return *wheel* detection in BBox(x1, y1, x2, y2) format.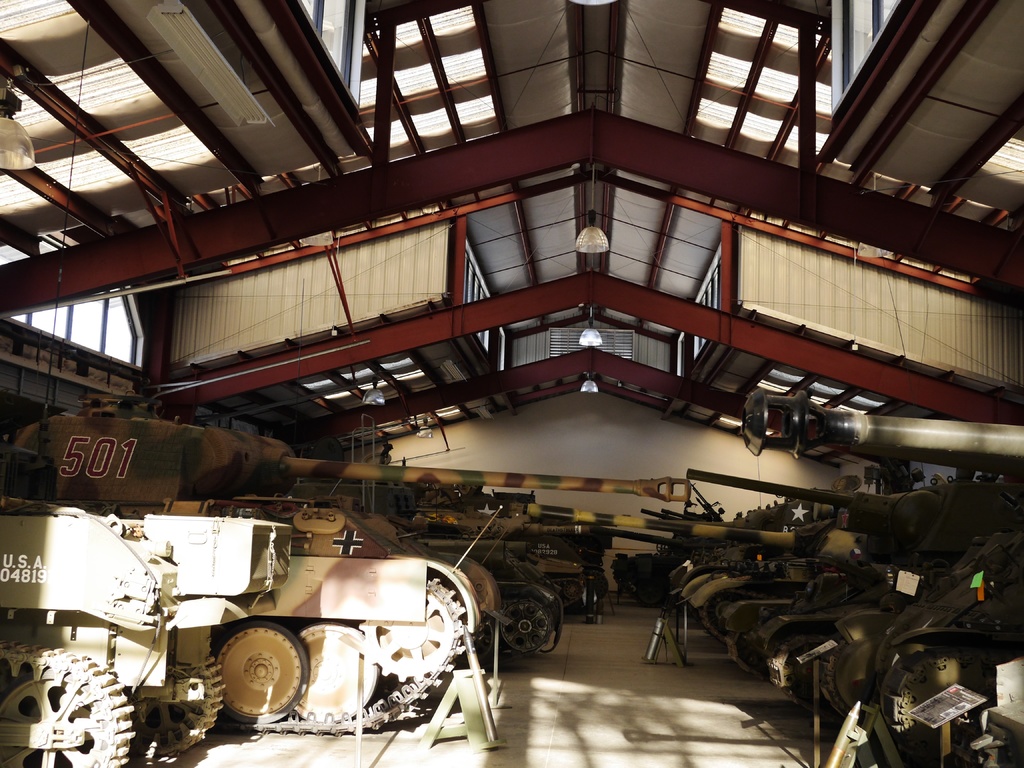
BBox(292, 621, 378, 721).
